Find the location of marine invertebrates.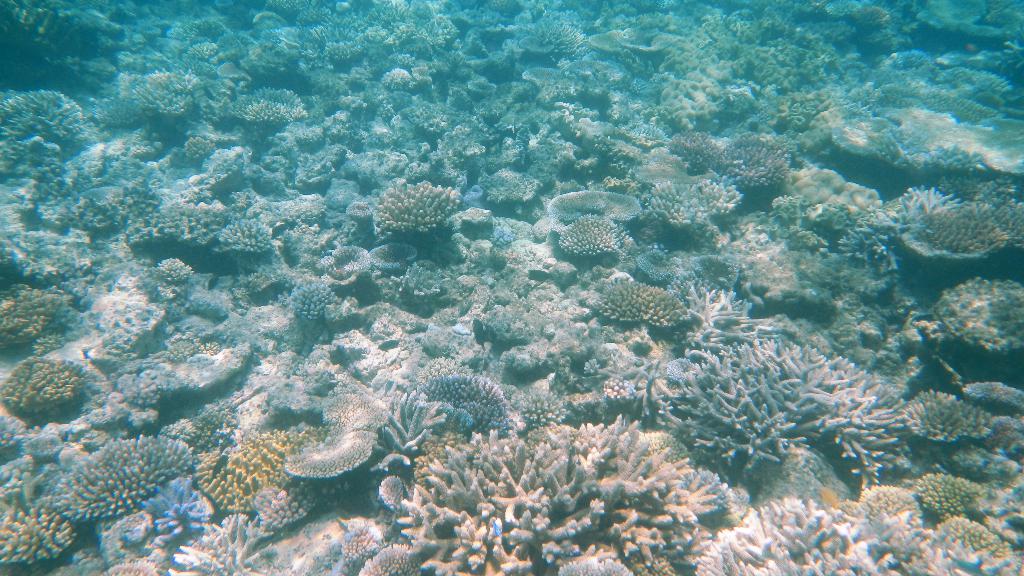
Location: 180:130:230:156.
